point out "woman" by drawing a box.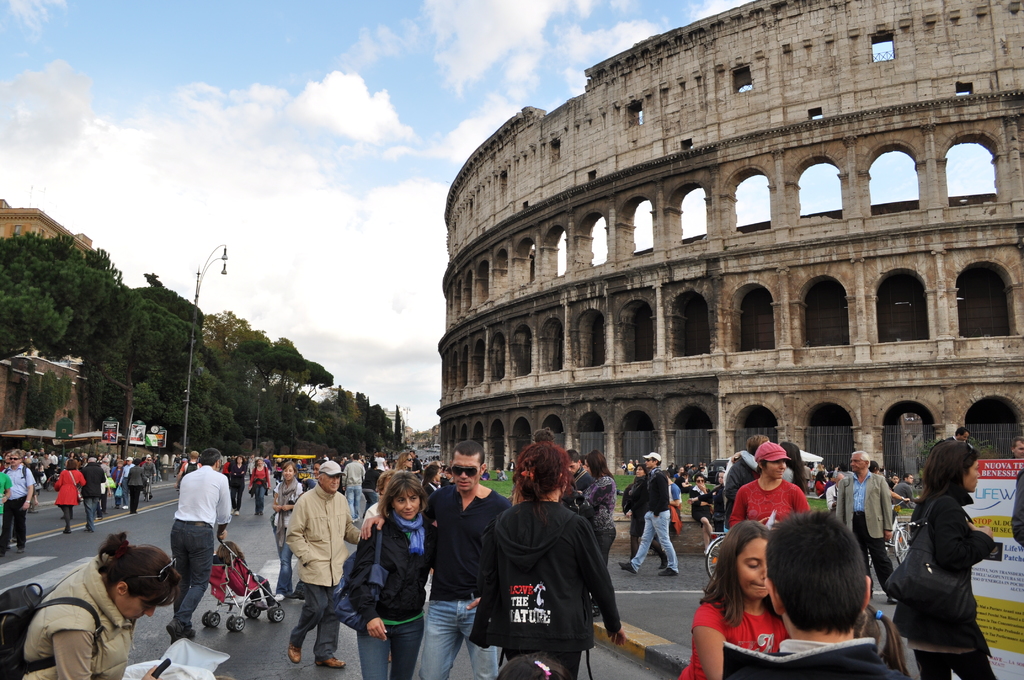
box(689, 466, 714, 542).
